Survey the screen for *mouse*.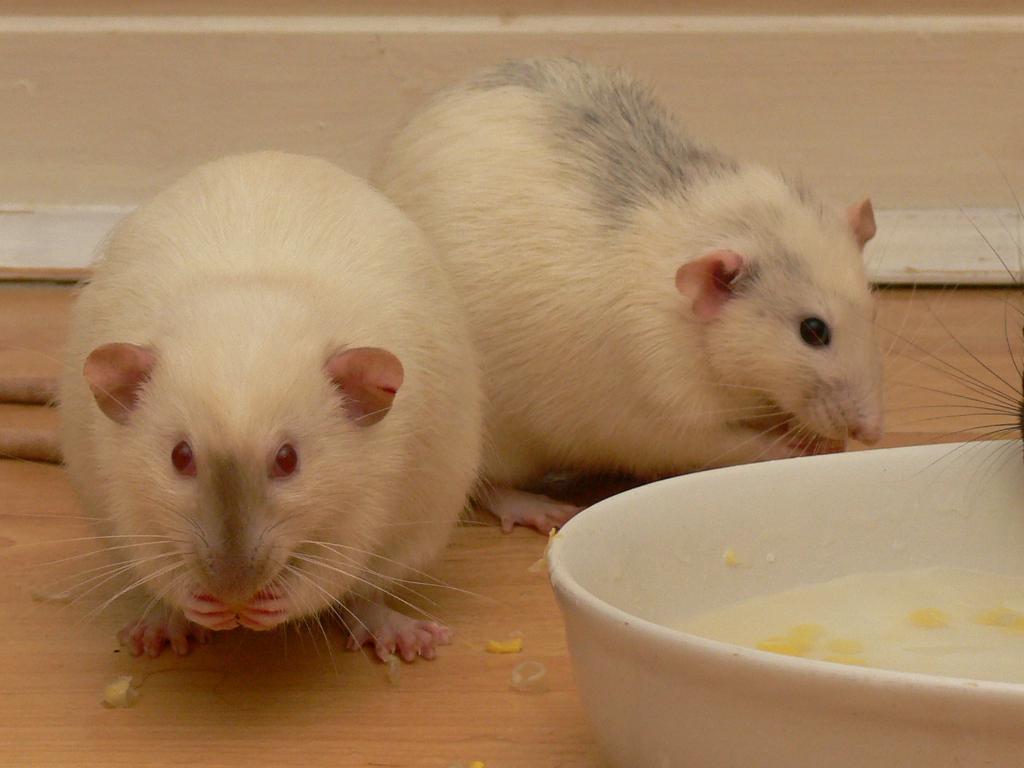
Survey found: x1=43, y1=147, x2=520, y2=707.
